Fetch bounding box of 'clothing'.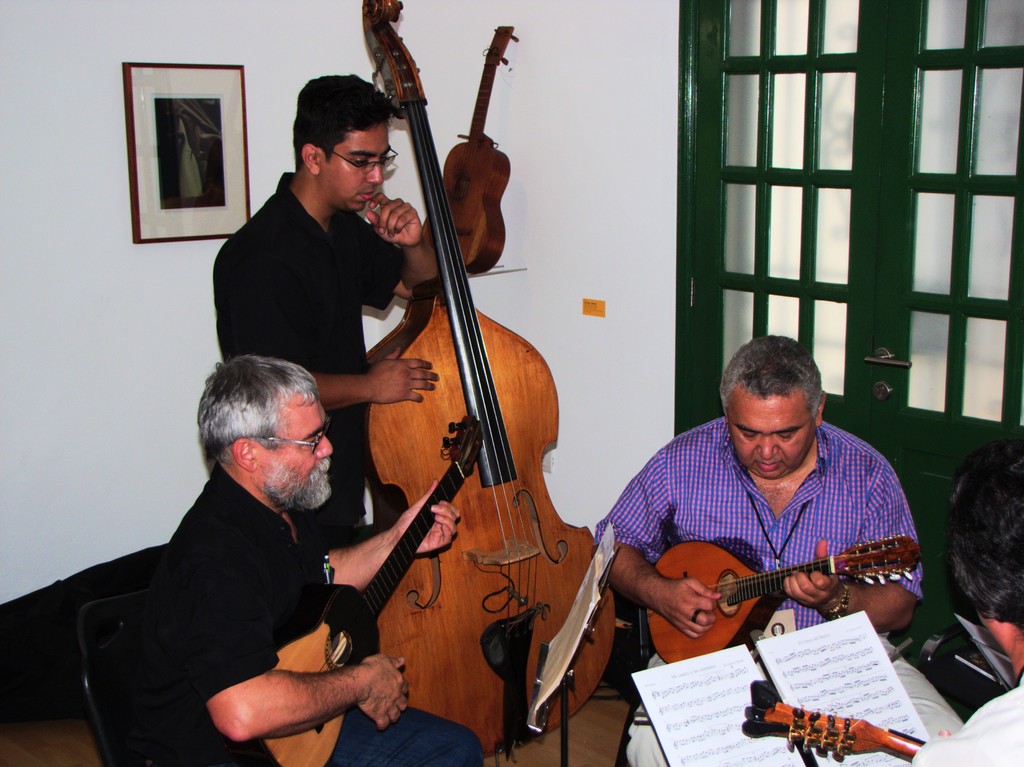
Bbox: 147,463,491,766.
